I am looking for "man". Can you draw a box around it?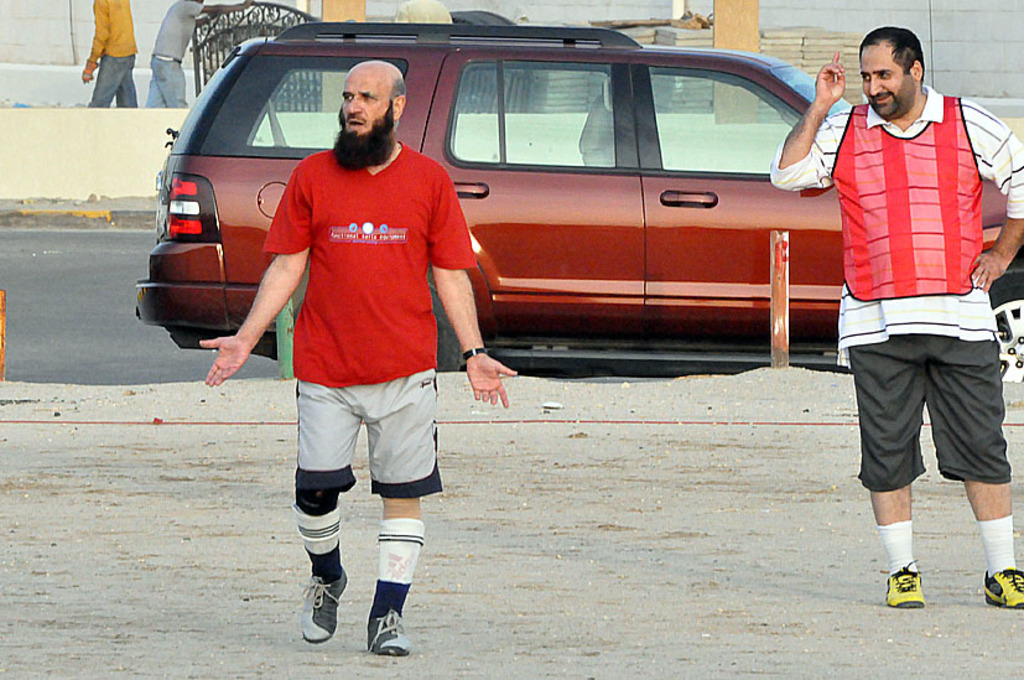
Sure, the bounding box is Rect(202, 58, 518, 658).
